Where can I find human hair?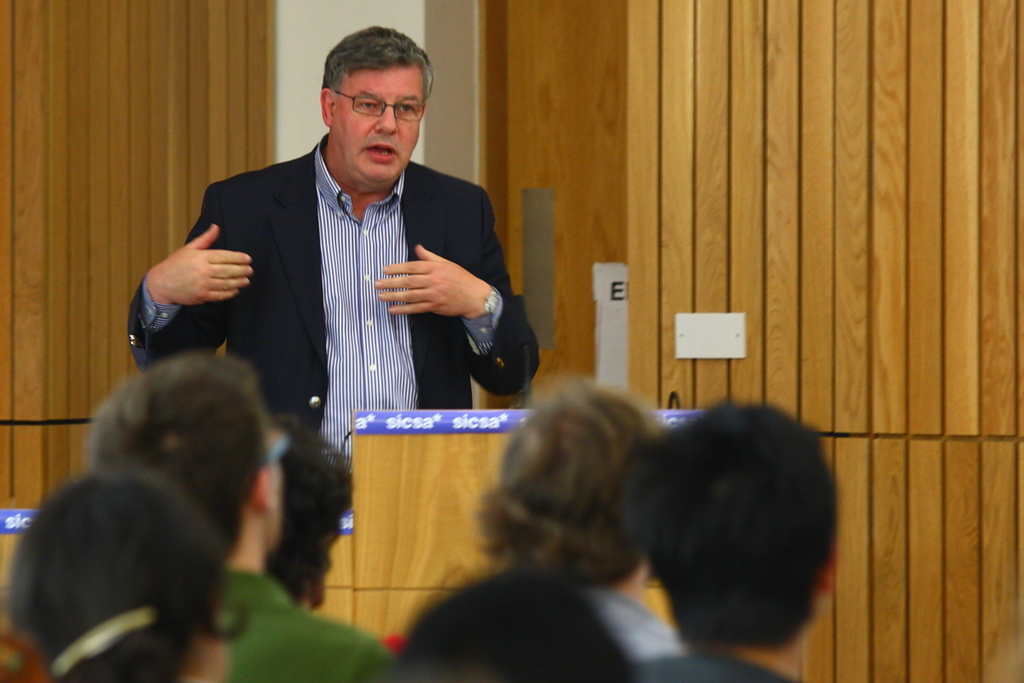
You can find it at <box>479,385,672,588</box>.
